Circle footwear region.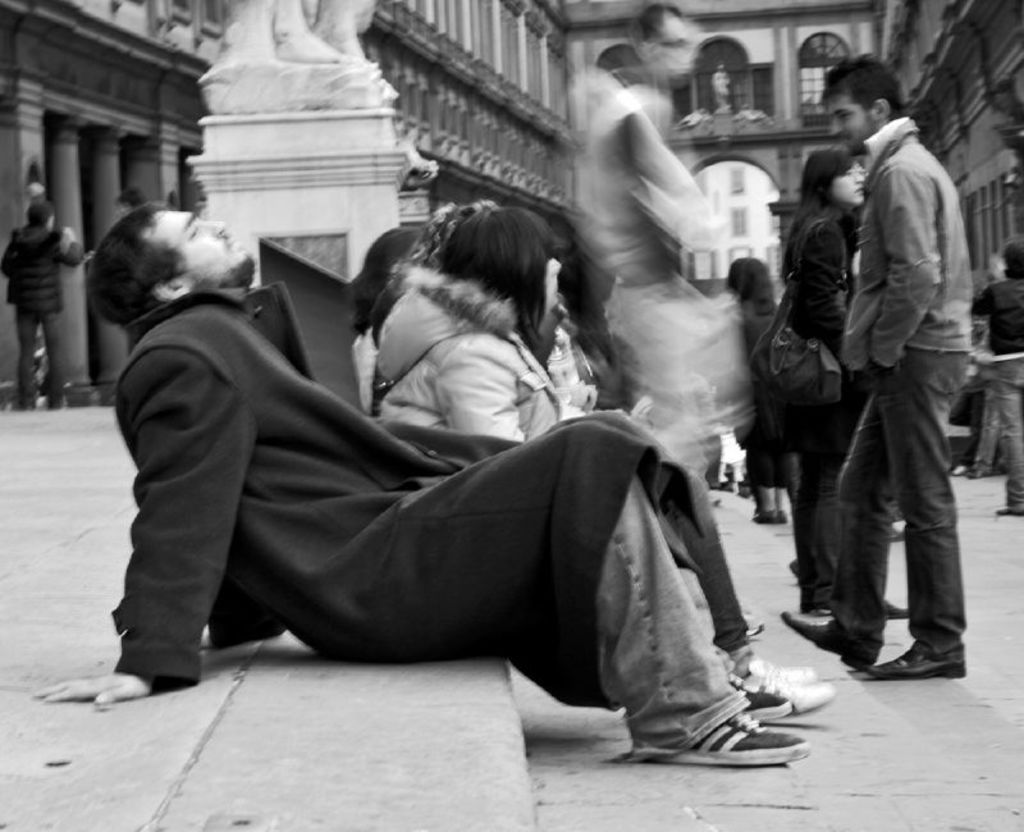
Region: 768,613,884,675.
